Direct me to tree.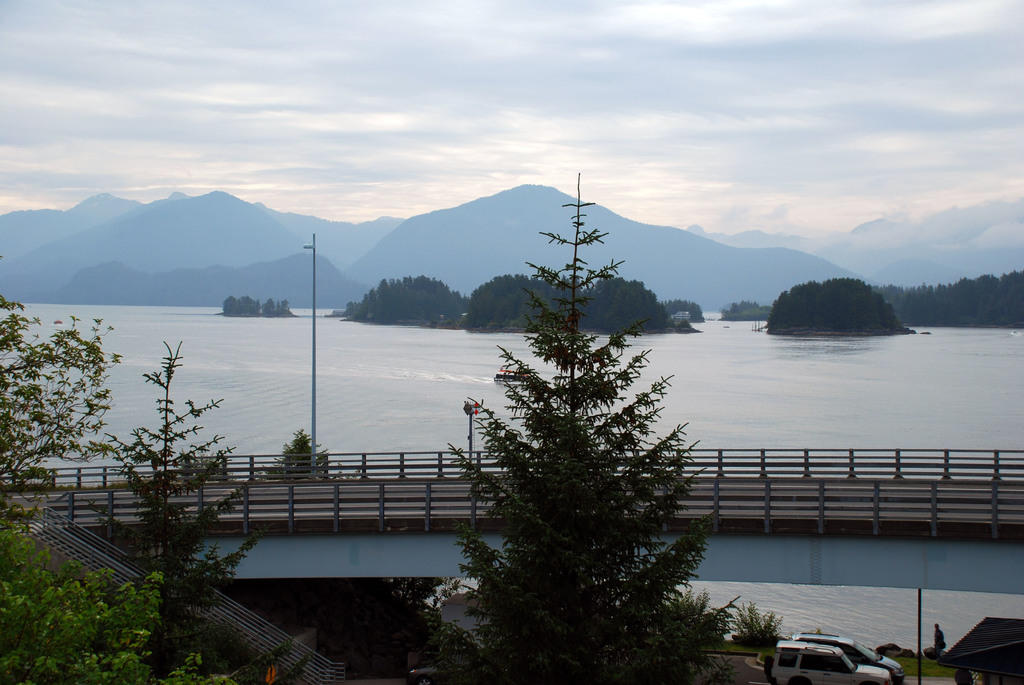
Direction: box(420, 170, 742, 684).
